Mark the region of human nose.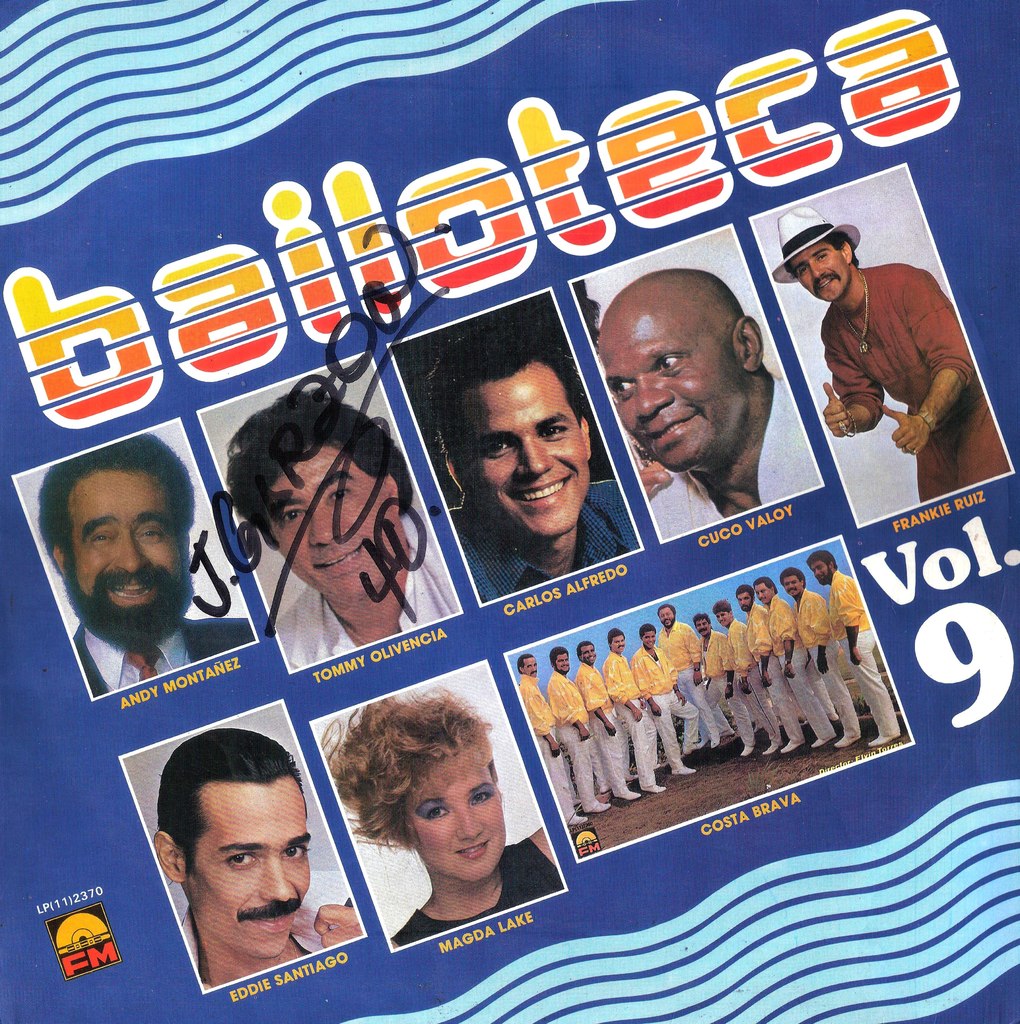
Region: [528, 665, 534, 672].
